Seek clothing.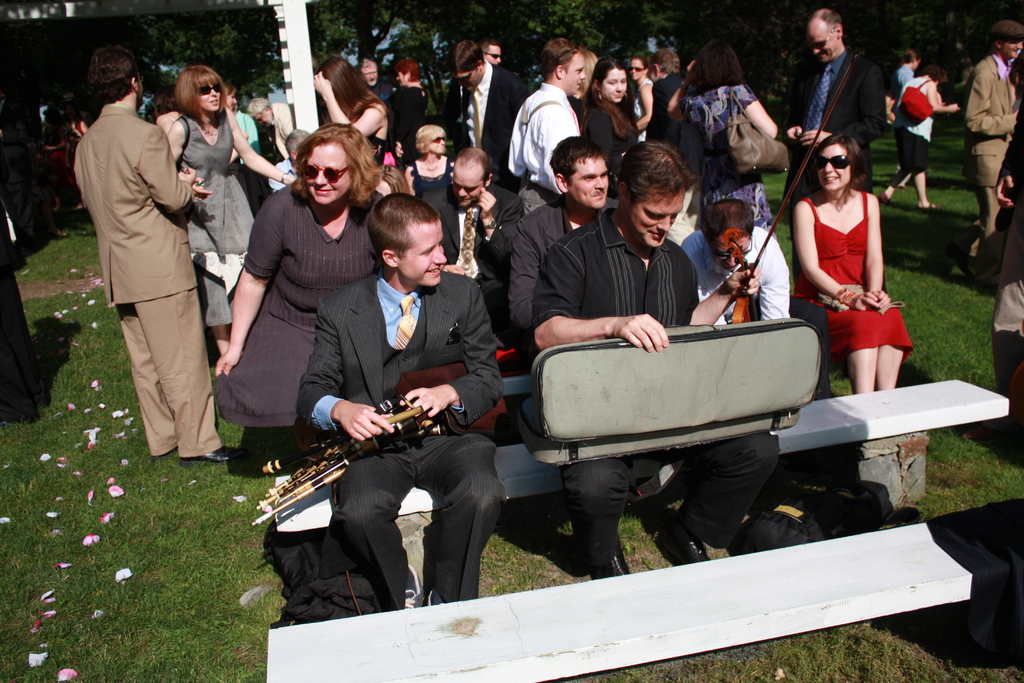
[890, 72, 935, 177].
